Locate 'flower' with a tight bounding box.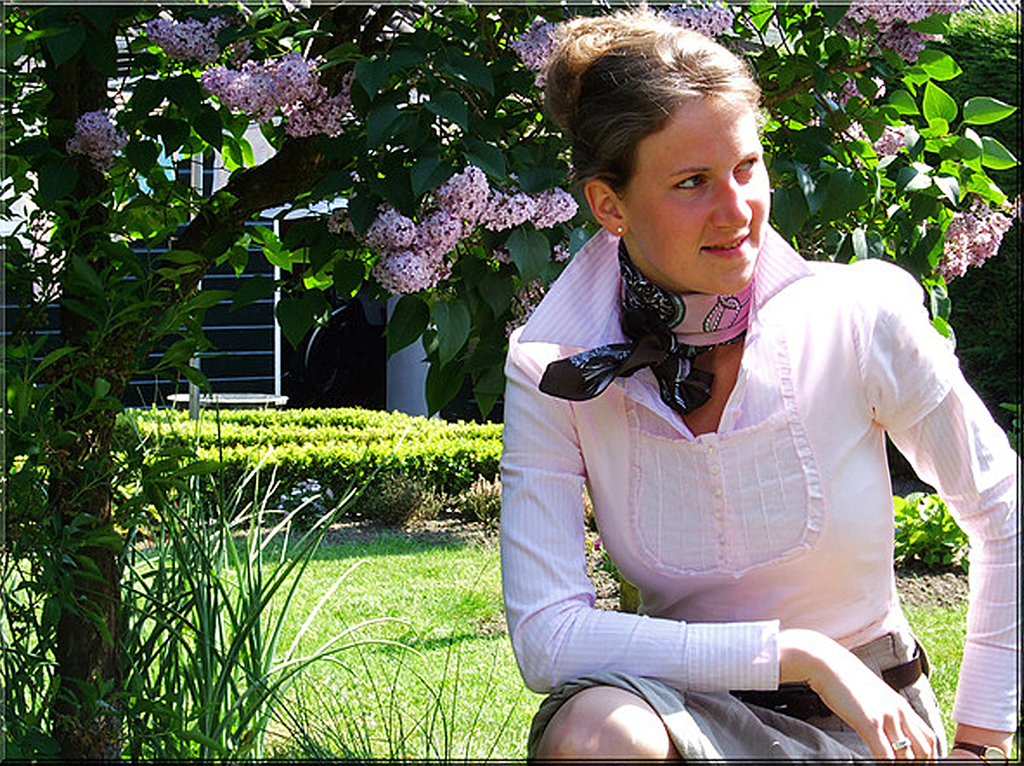
region(227, 36, 251, 67).
